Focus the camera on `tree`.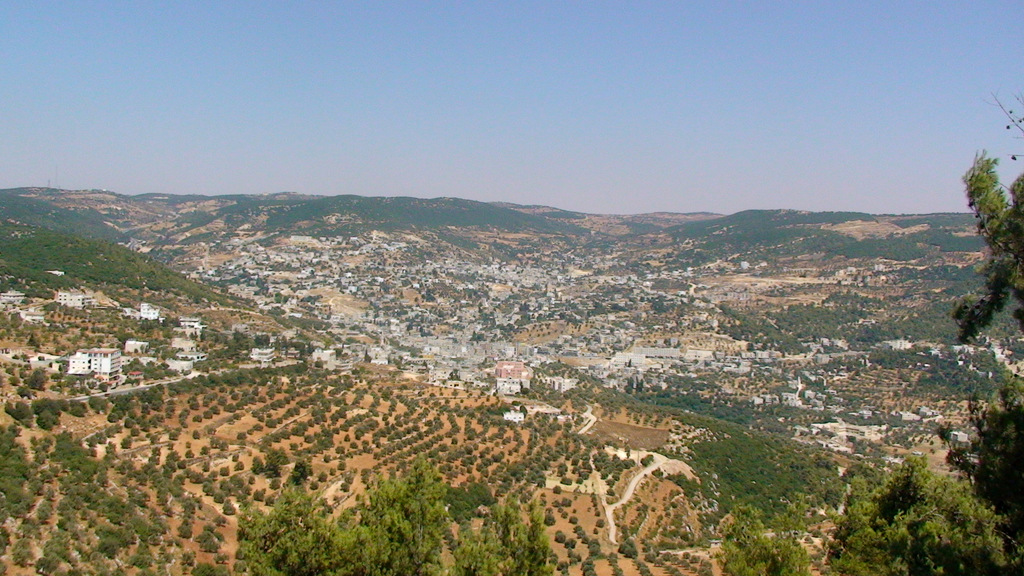
Focus region: <region>831, 453, 1023, 575</region>.
